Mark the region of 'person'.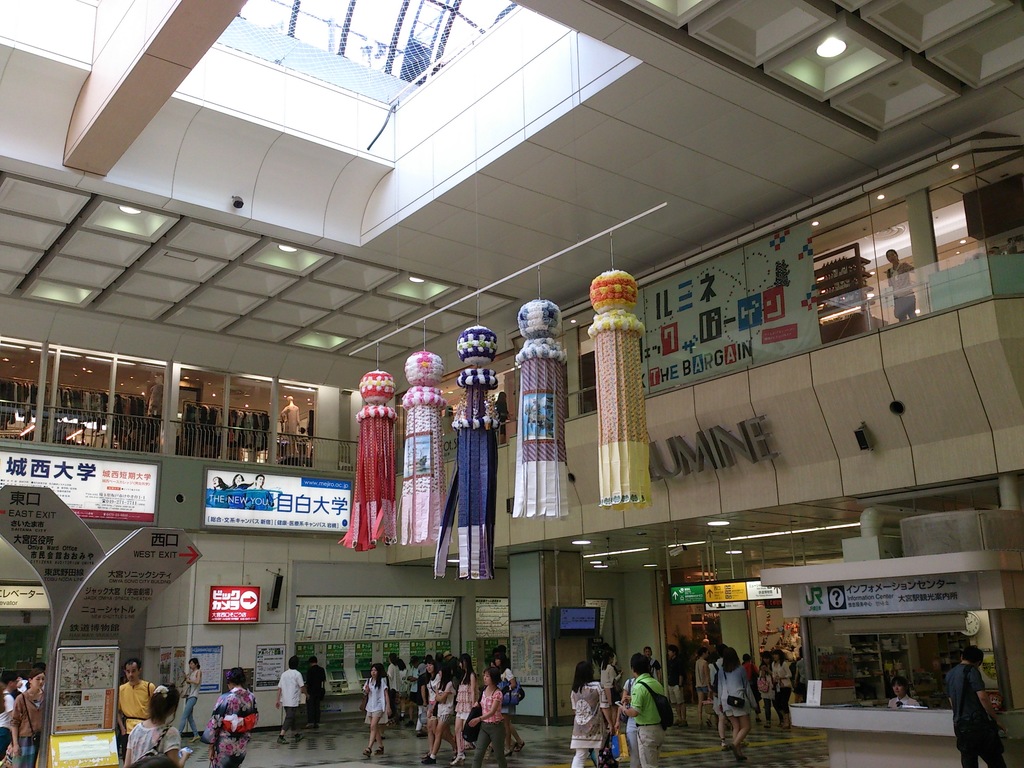
Region: {"left": 7, "top": 668, "right": 43, "bottom": 767}.
